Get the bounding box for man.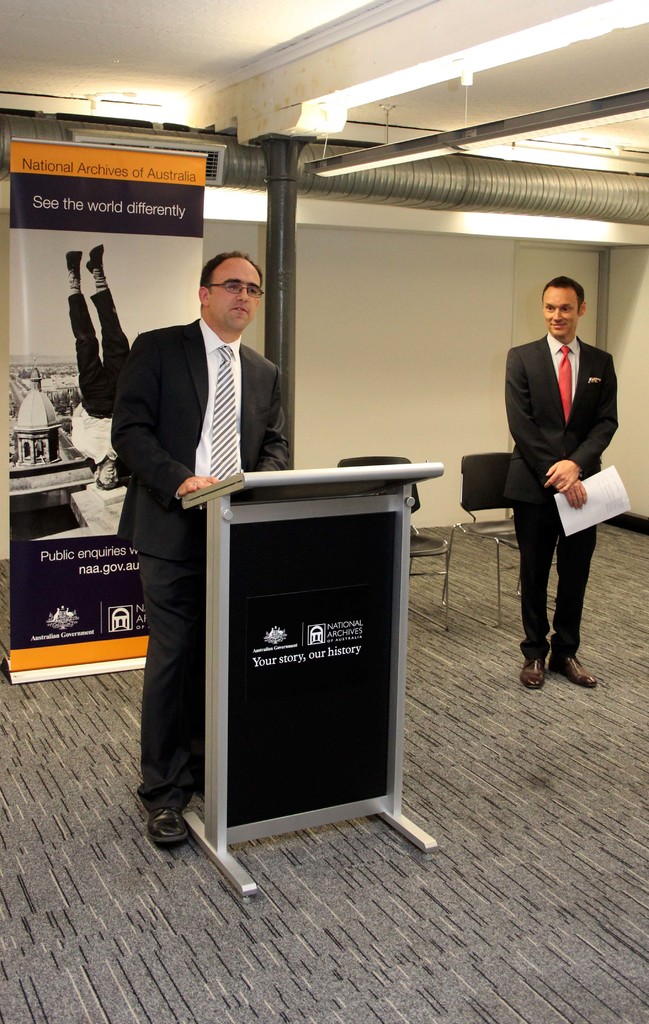
93:237:279:732.
